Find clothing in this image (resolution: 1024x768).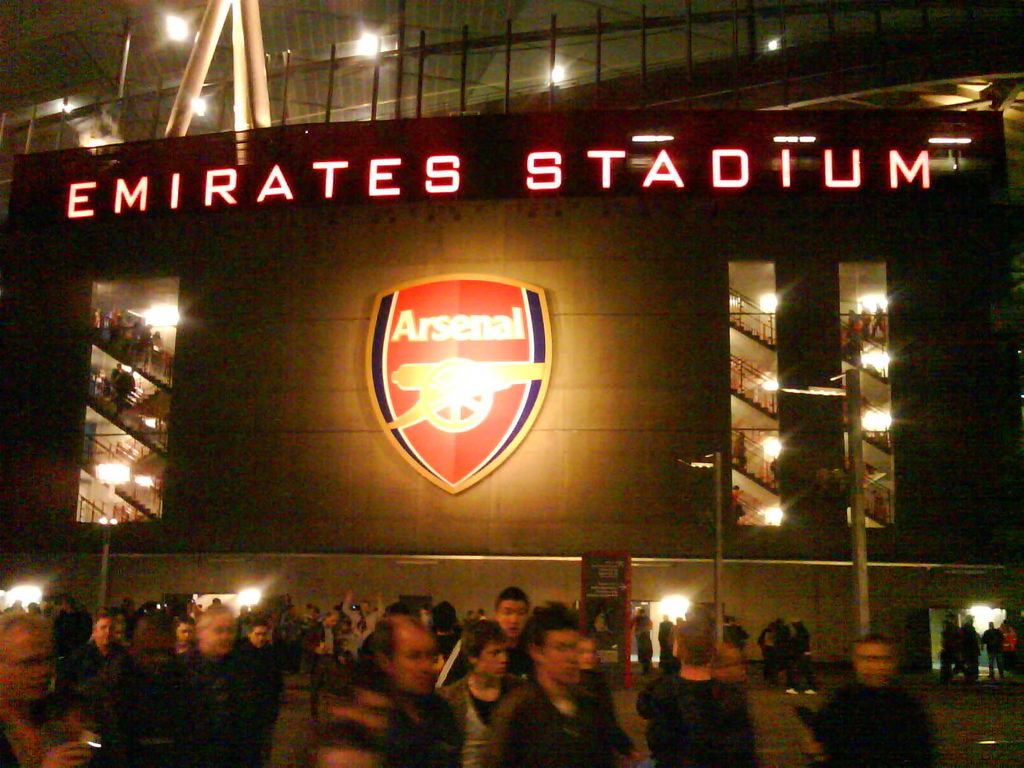
rect(307, 616, 323, 695).
